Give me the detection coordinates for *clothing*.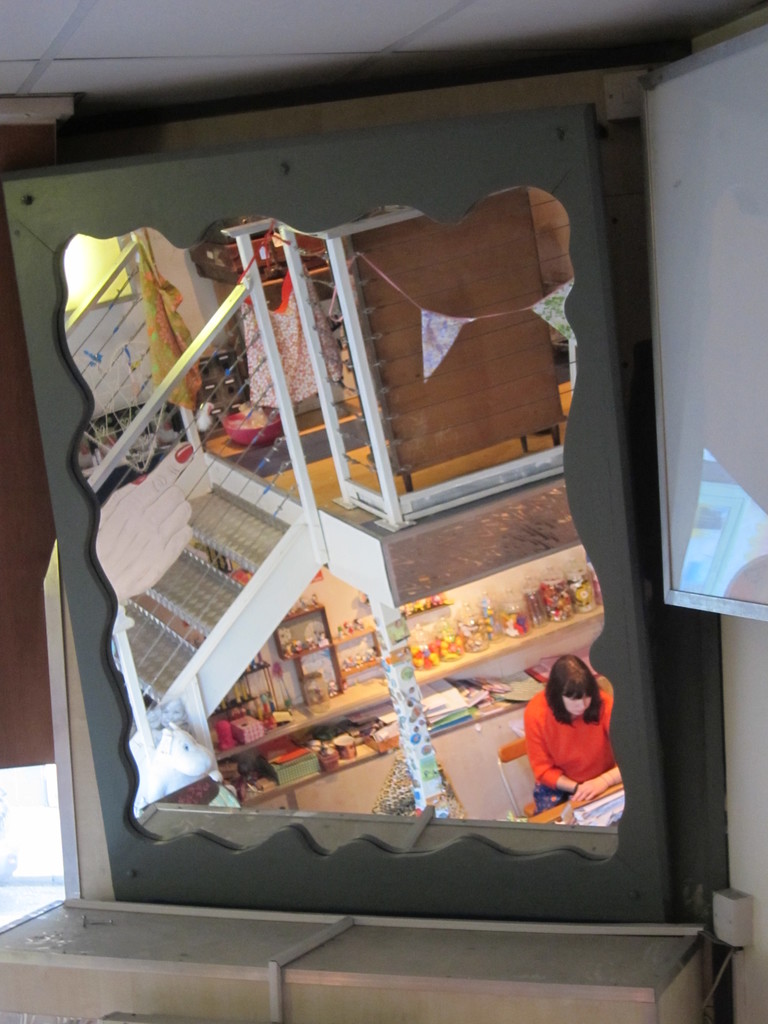
x1=515 y1=677 x2=627 y2=816.
